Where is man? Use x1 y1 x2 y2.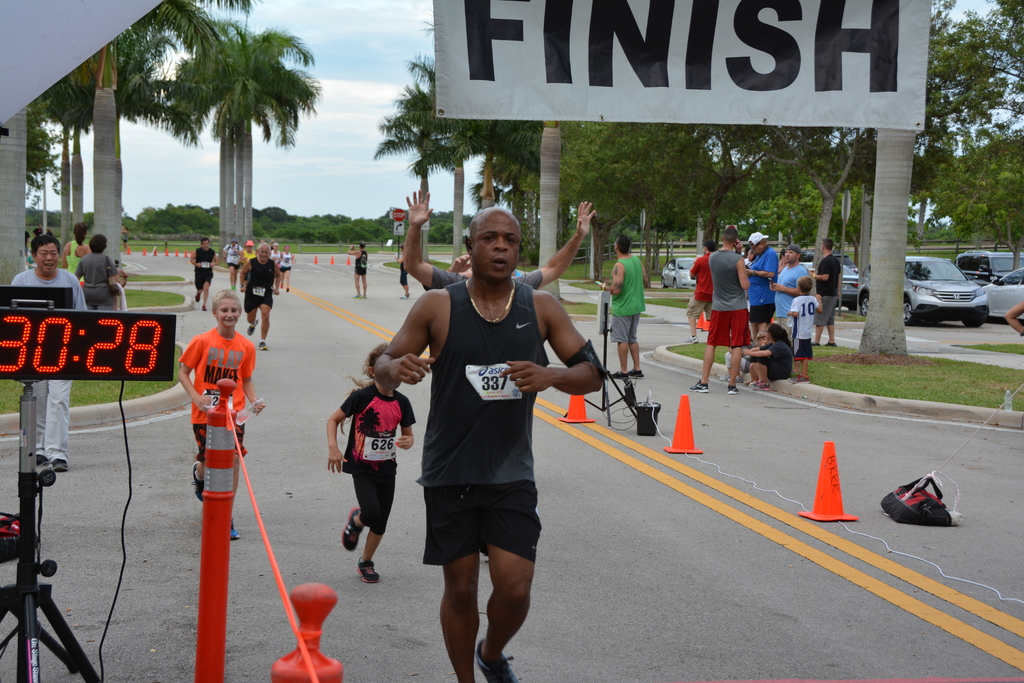
813 236 843 344.
